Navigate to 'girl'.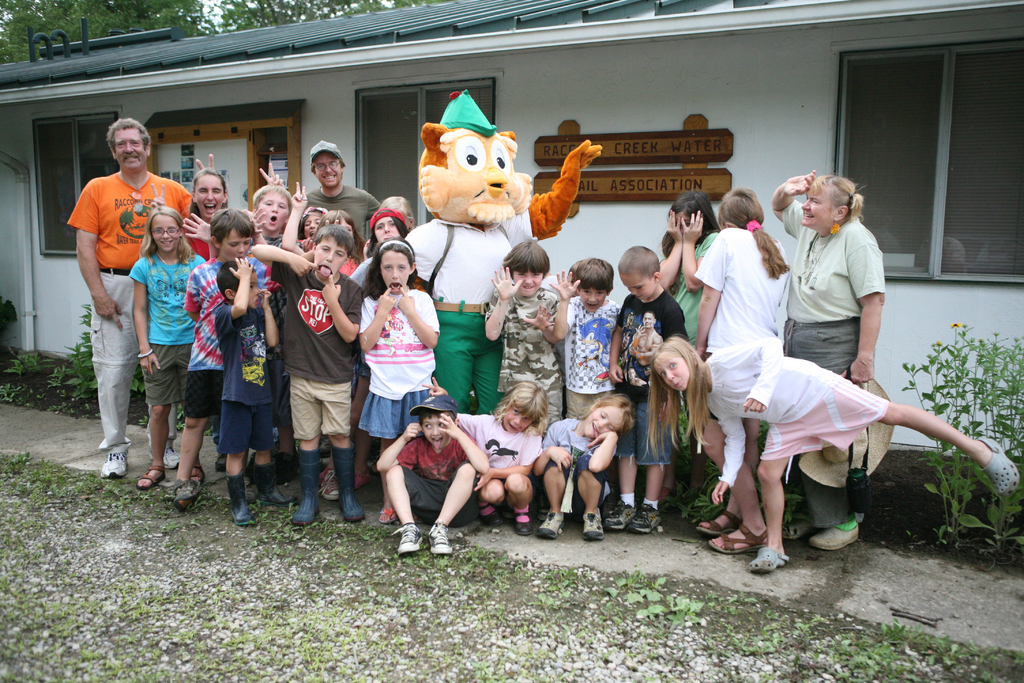
Navigation target: bbox=[648, 340, 1020, 565].
